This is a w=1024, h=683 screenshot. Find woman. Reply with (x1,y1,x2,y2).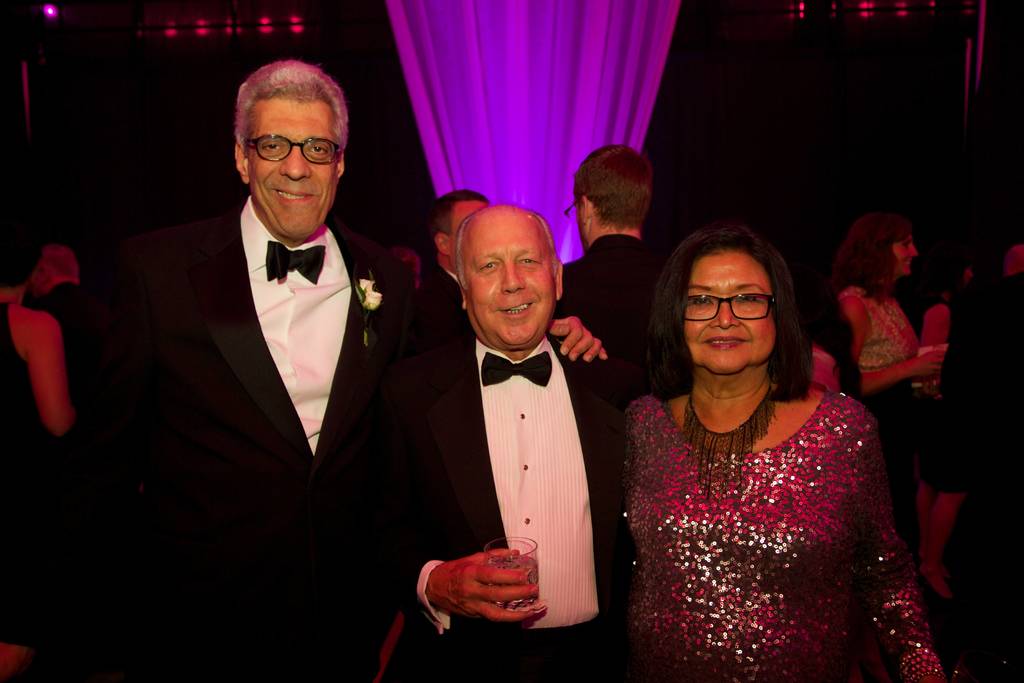
(0,191,85,682).
